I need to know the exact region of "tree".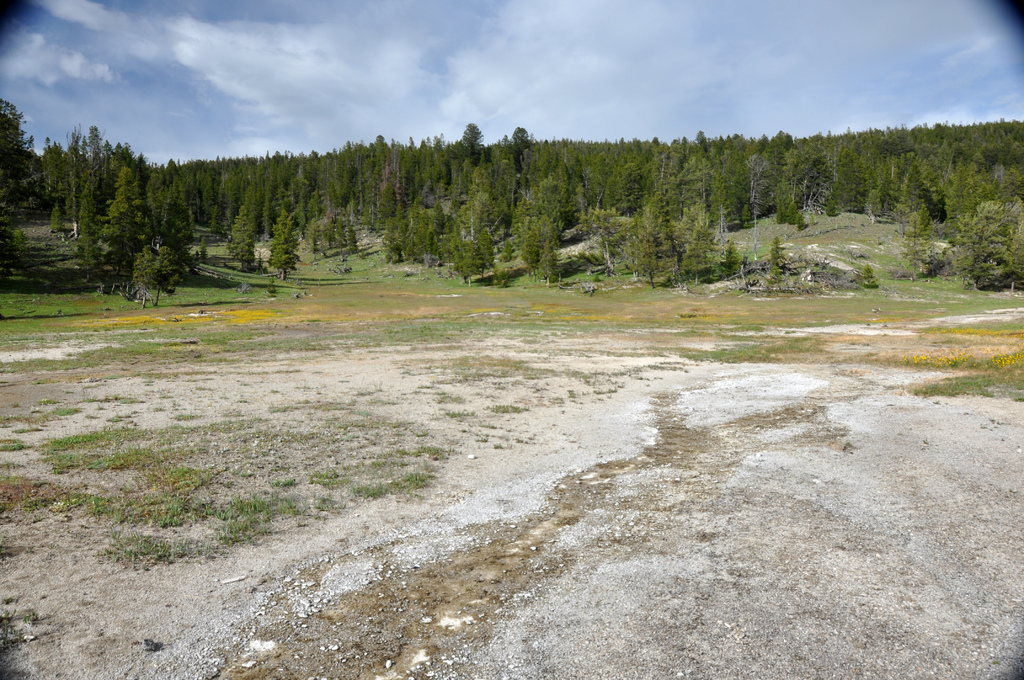
Region: 513, 206, 550, 280.
